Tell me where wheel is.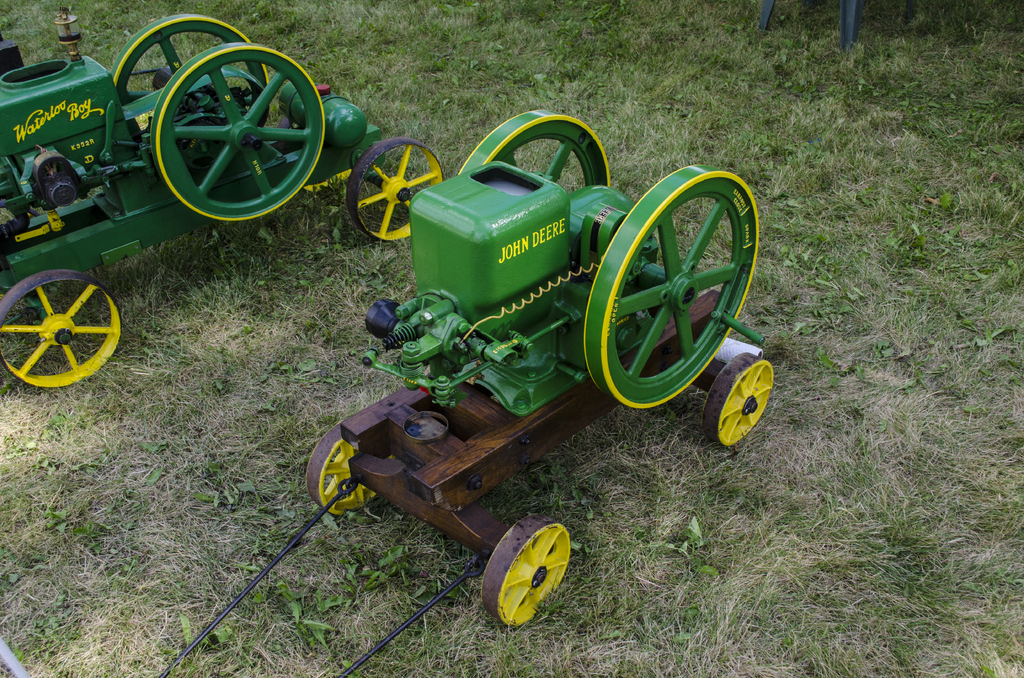
wheel is at detection(111, 14, 270, 134).
